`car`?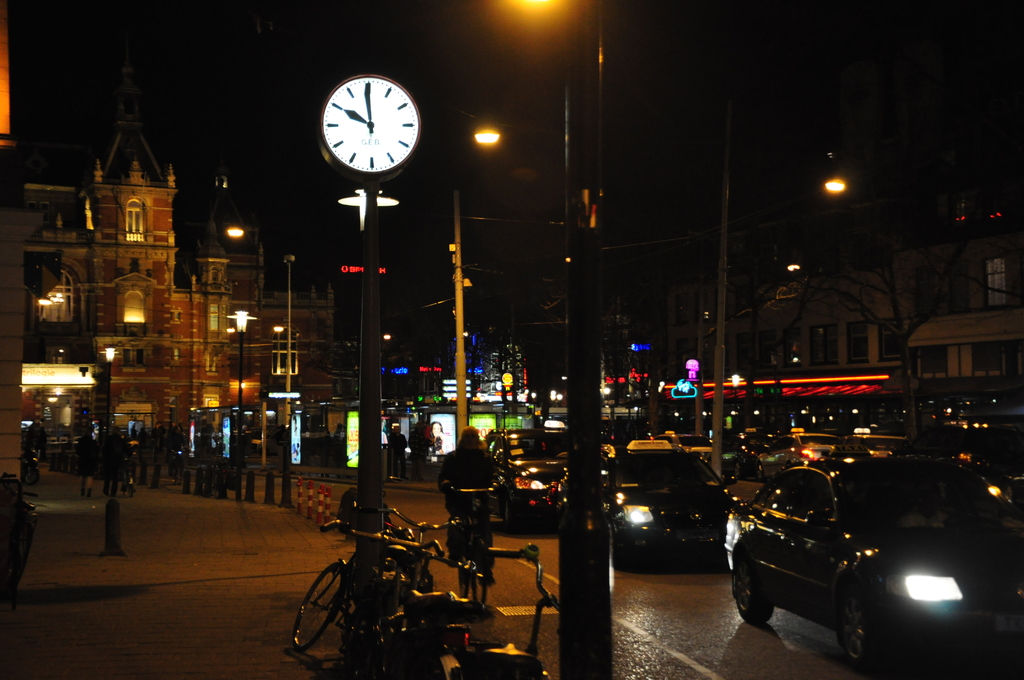
bbox=(601, 438, 745, 576)
